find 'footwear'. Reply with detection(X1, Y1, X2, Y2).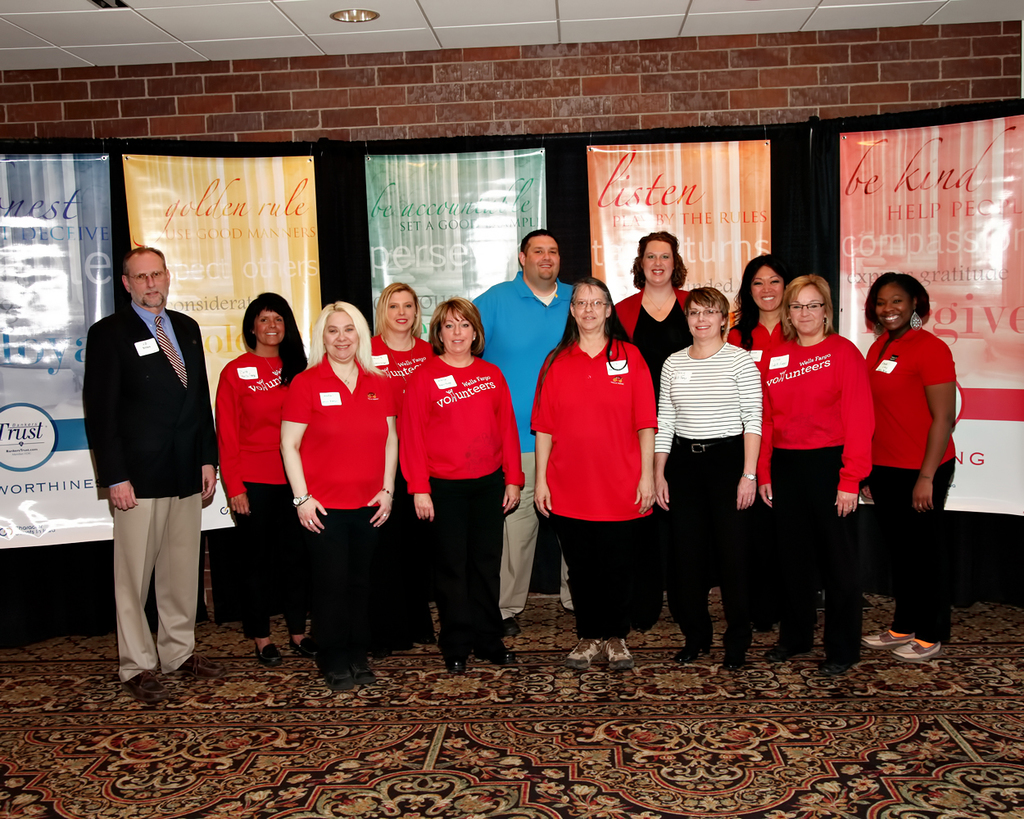
detection(350, 657, 377, 686).
